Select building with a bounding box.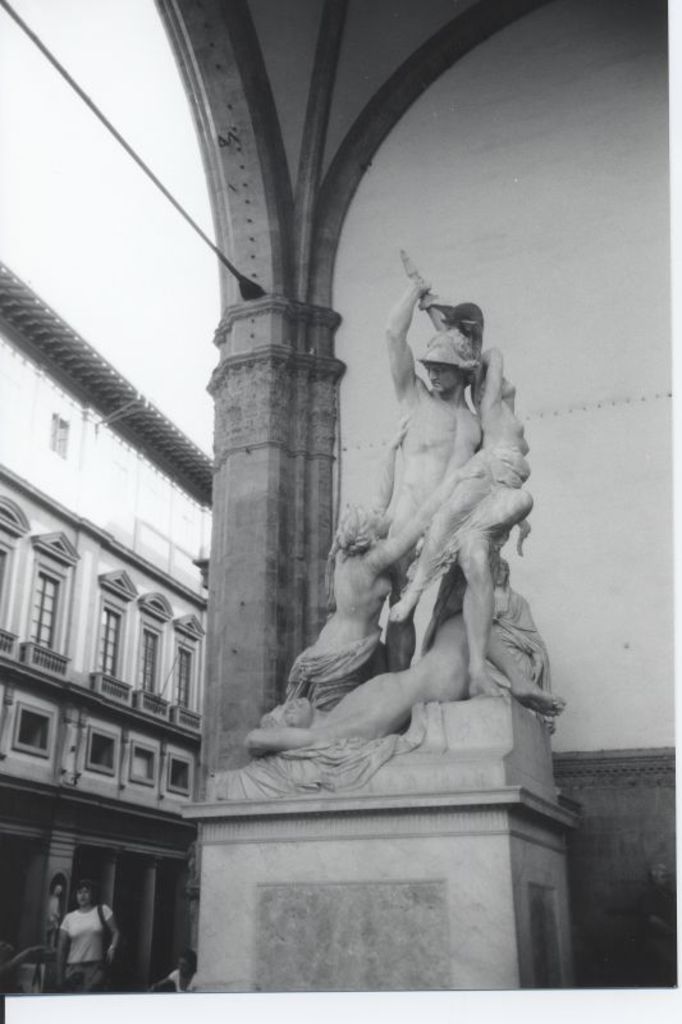
{"left": 0, "top": 257, "right": 216, "bottom": 993}.
